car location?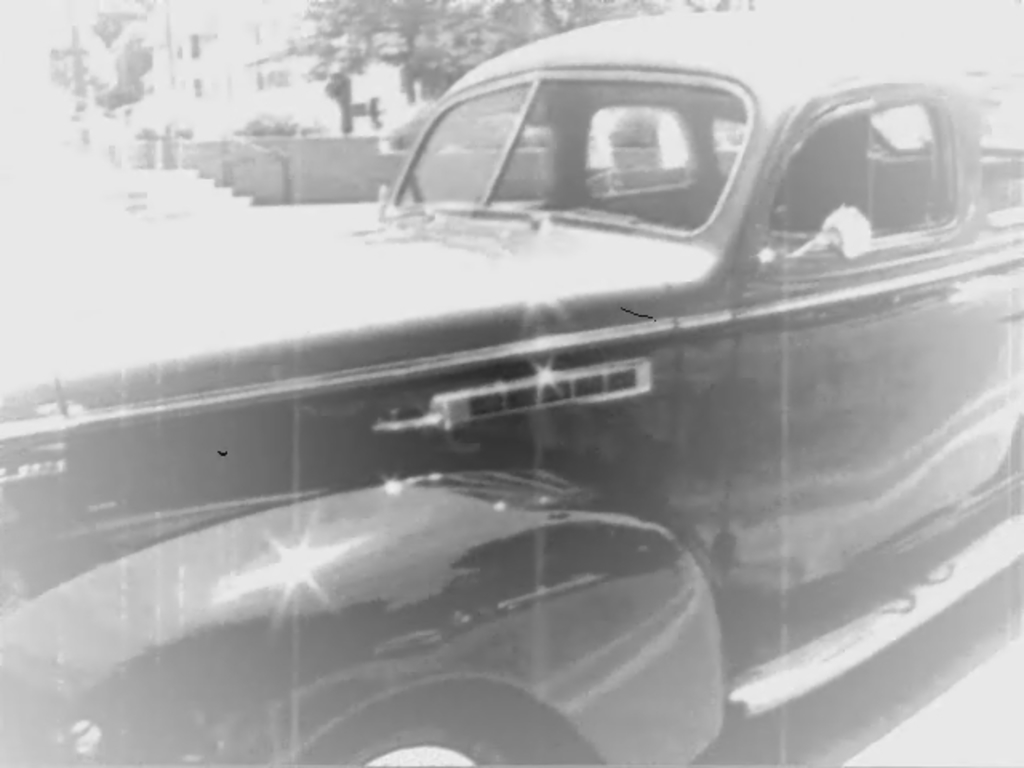
region(0, 10, 1022, 766)
